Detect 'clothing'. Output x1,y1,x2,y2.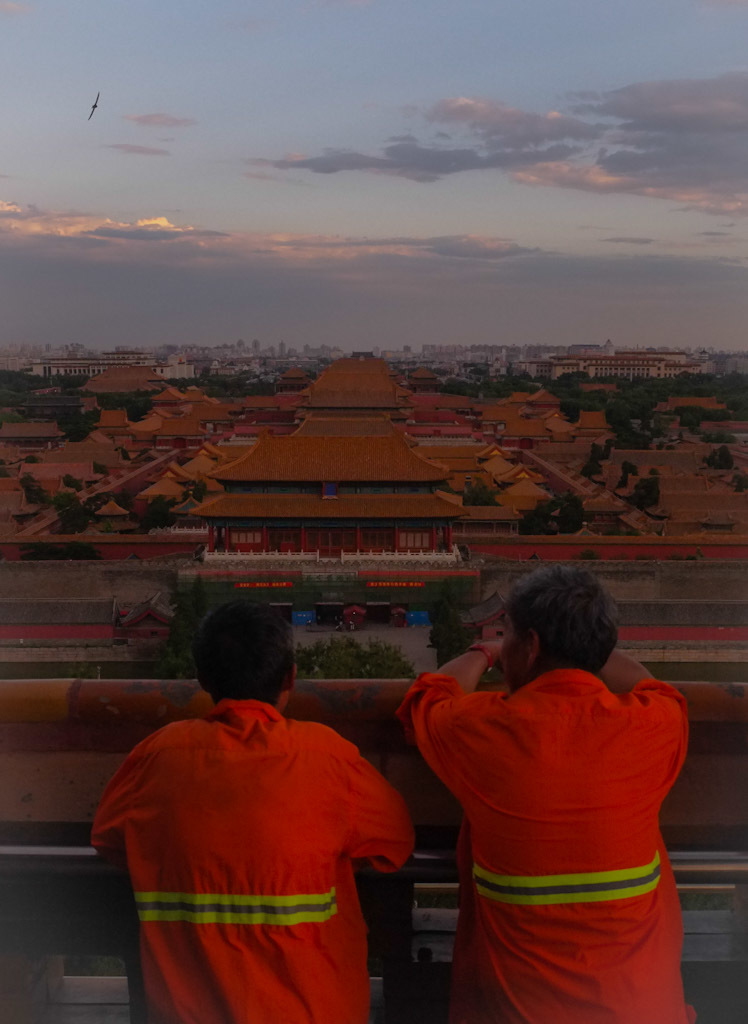
116,718,424,1023.
